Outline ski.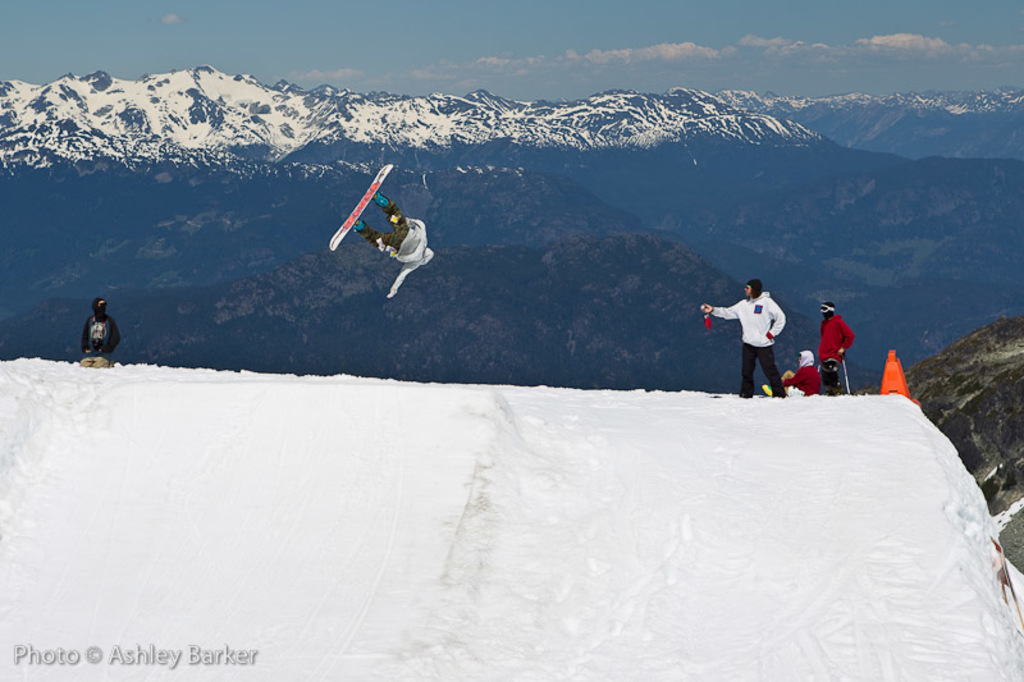
Outline: x1=326 y1=163 x2=393 y2=255.
